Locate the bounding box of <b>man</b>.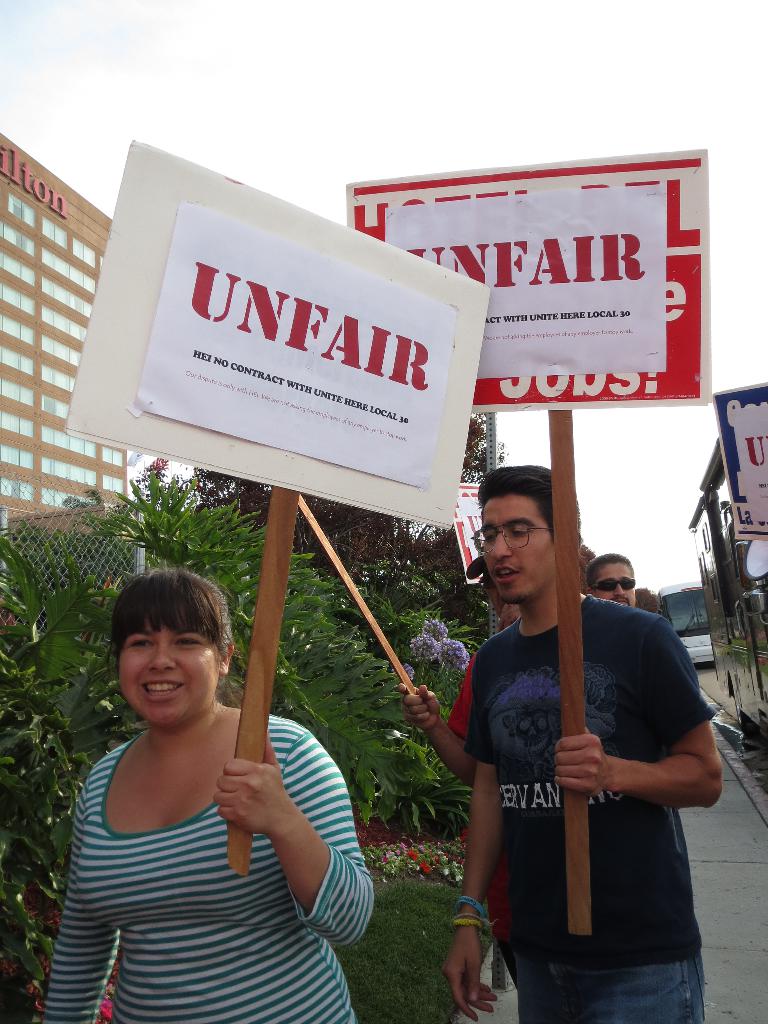
Bounding box: box=[387, 557, 550, 1010].
